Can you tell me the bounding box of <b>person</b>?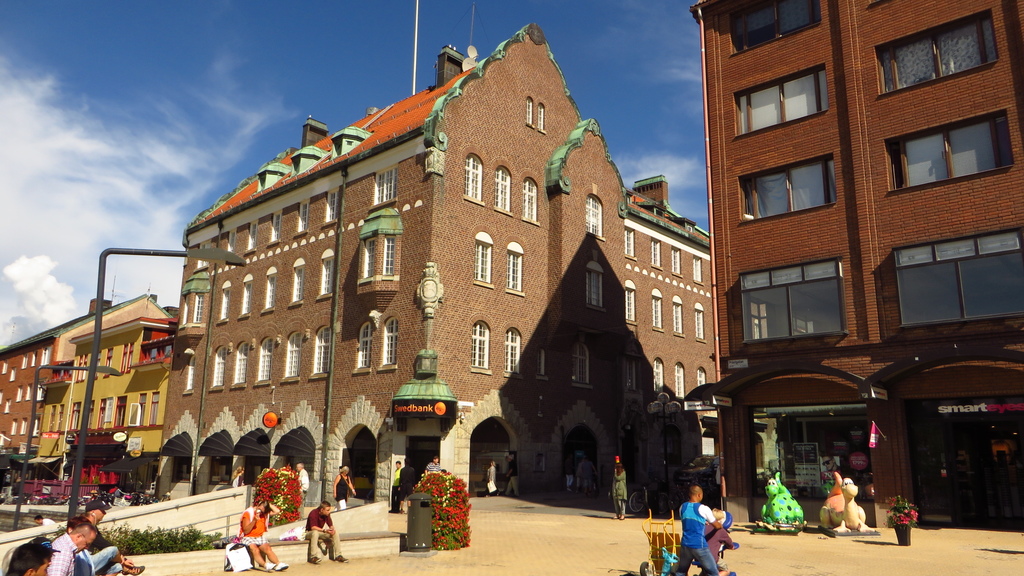
box=[502, 454, 520, 496].
